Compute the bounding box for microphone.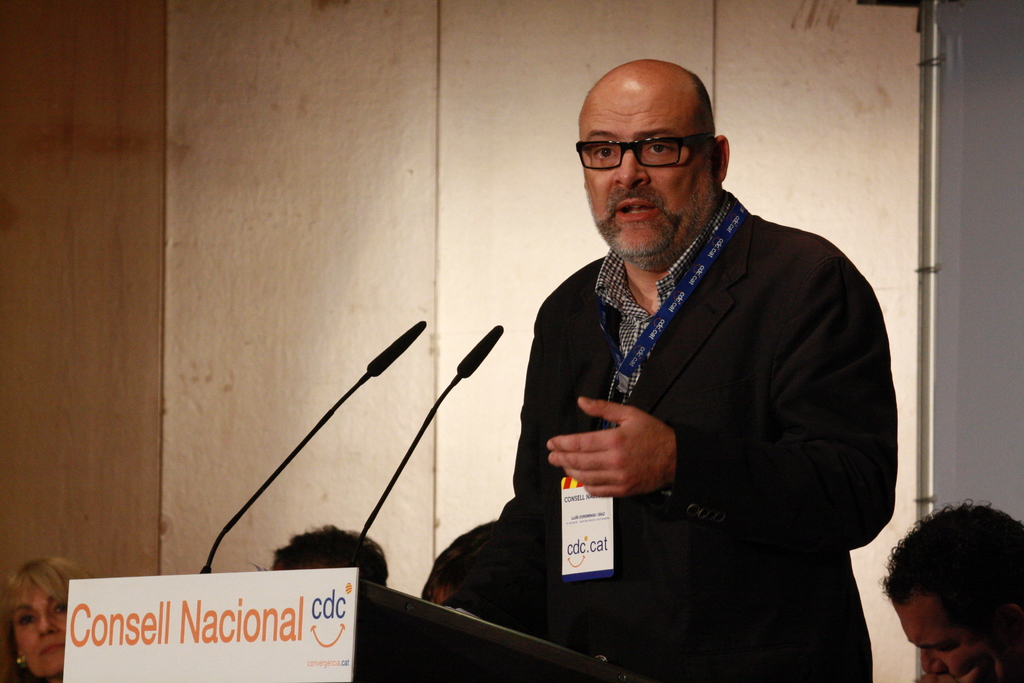
<box>456,325,508,379</box>.
